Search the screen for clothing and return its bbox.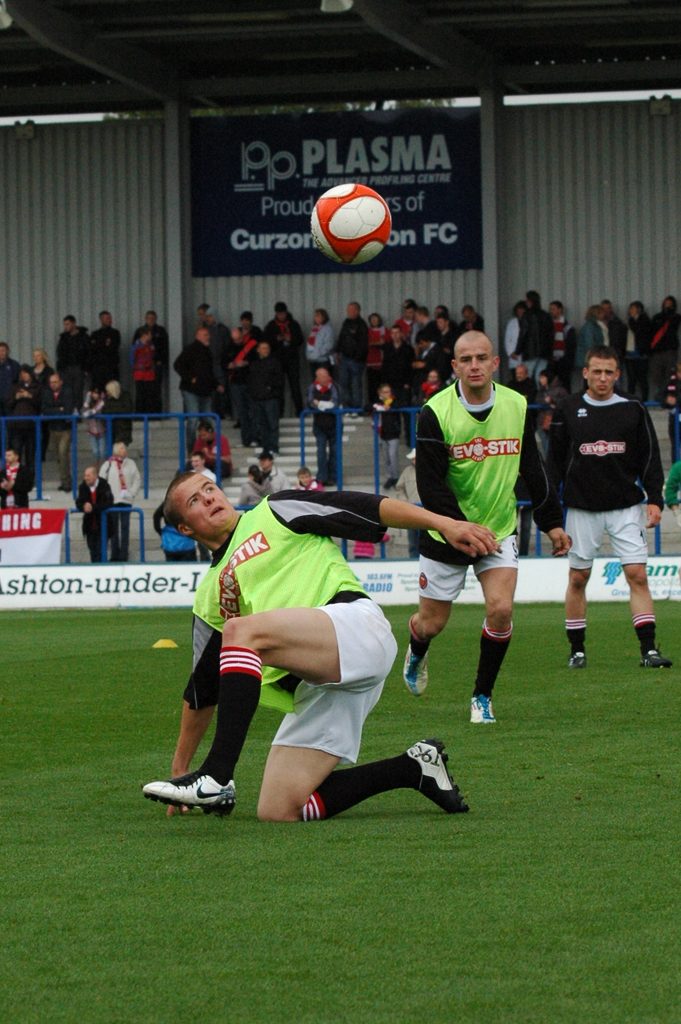
Found: {"left": 543, "top": 312, "right": 571, "bottom": 366}.
